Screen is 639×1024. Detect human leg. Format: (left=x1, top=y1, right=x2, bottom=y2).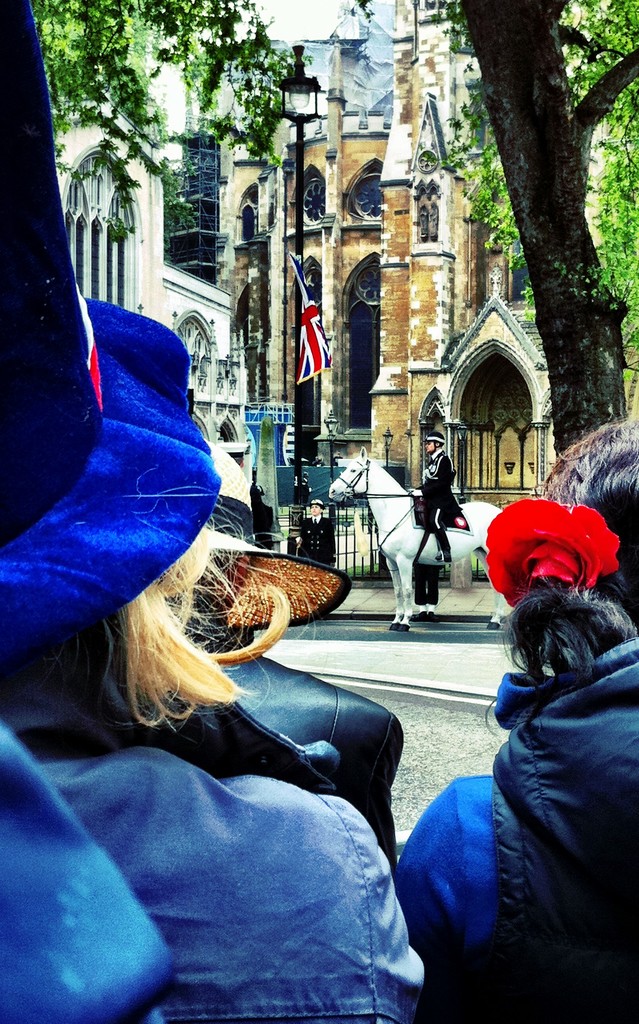
(left=416, top=564, right=428, bottom=618).
